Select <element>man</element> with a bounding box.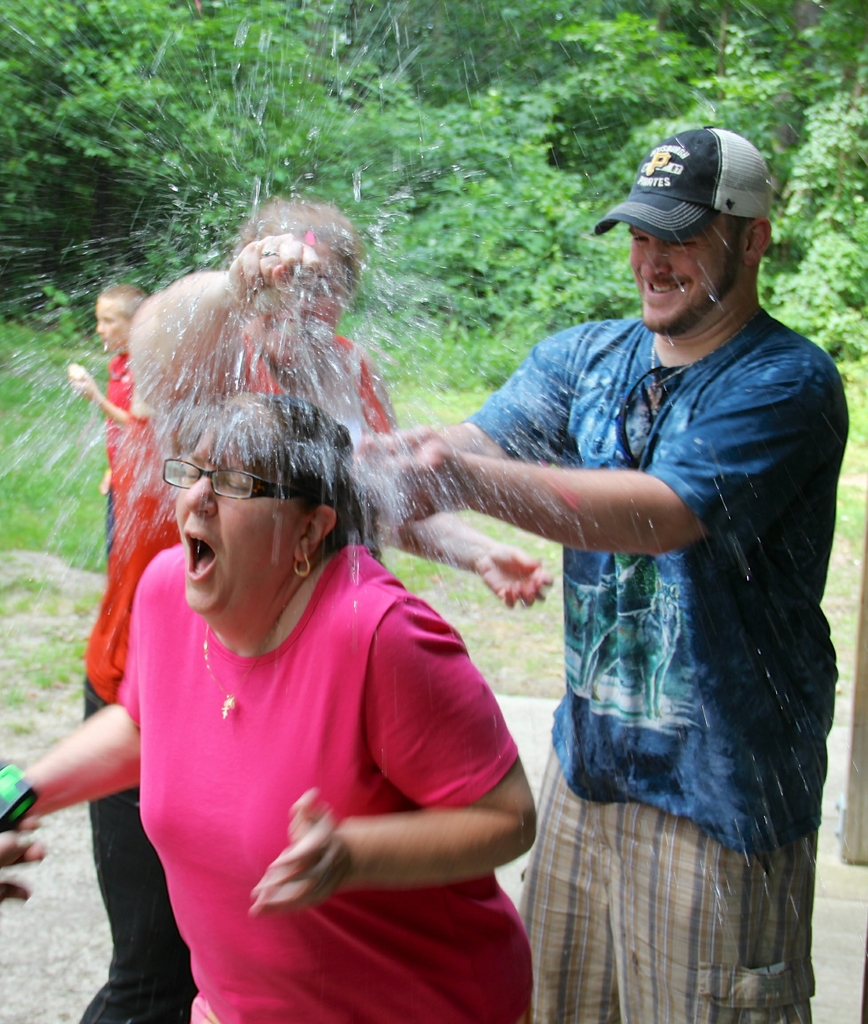
region(350, 126, 852, 1023).
